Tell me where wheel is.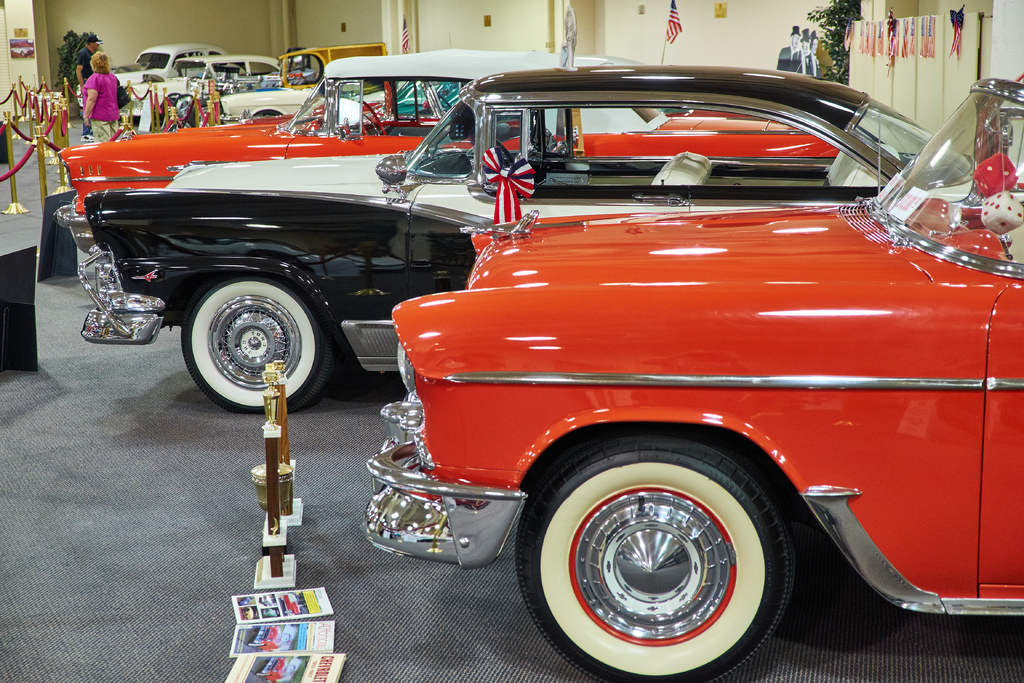
wheel is at {"left": 533, "top": 451, "right": 806, "bottom": 657}.
